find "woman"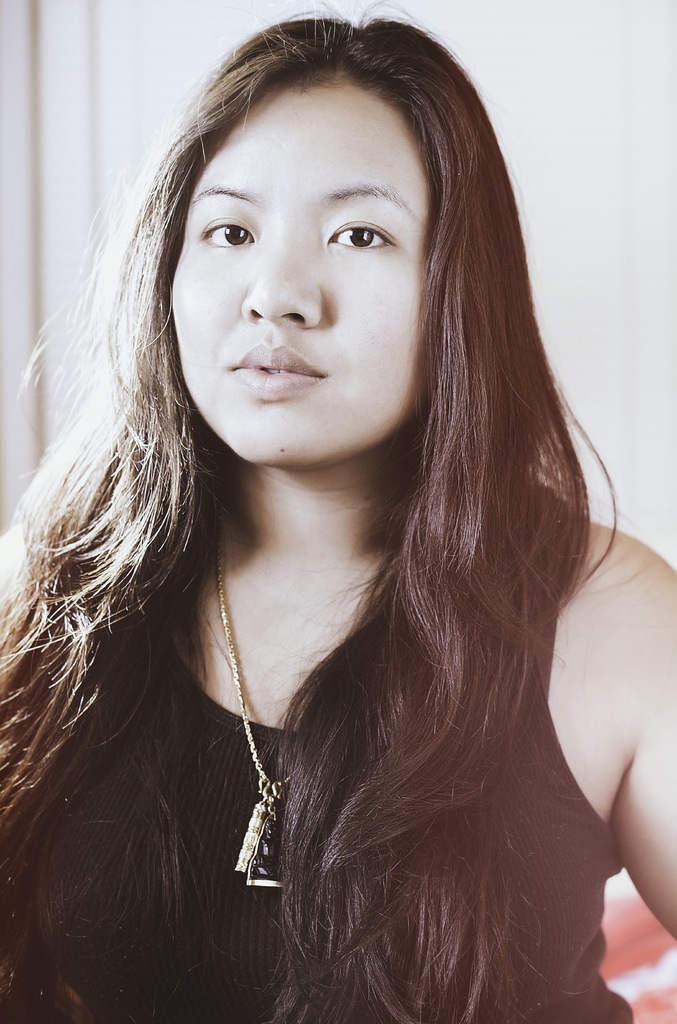
31/0/651/1004
